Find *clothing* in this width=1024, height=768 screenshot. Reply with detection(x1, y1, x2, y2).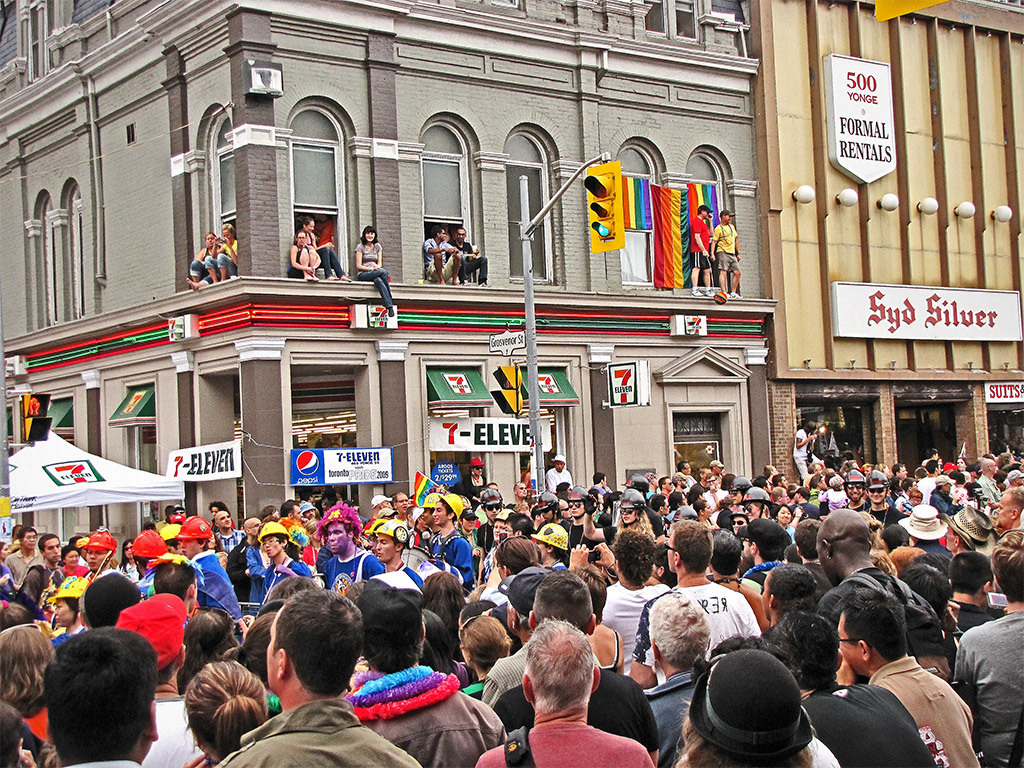
detection(0, 559, 19, 586).
